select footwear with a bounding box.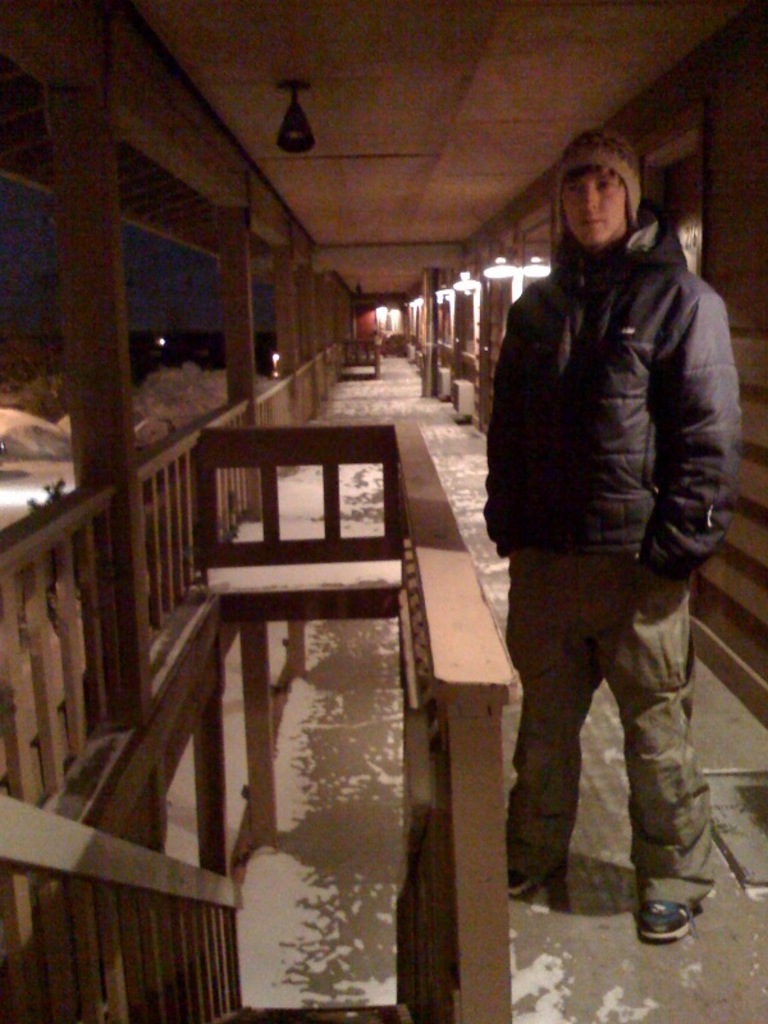
left=641, top=893, right=700, bottom=942.
